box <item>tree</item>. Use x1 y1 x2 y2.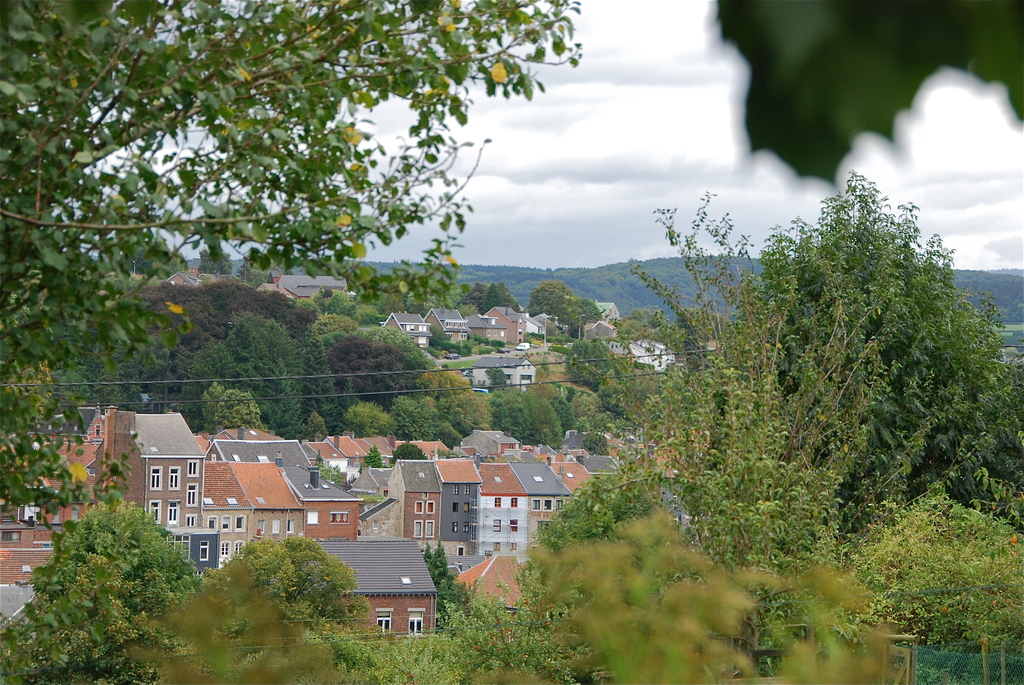
355 306 380 326.
